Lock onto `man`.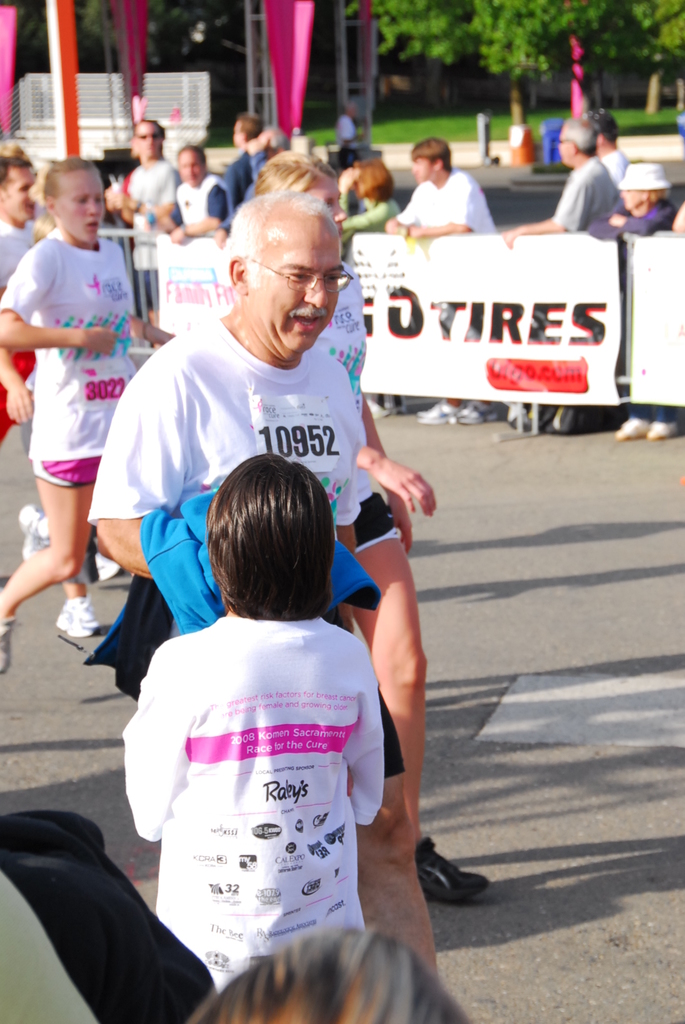
Locked: [585, 108, 628, 192].
